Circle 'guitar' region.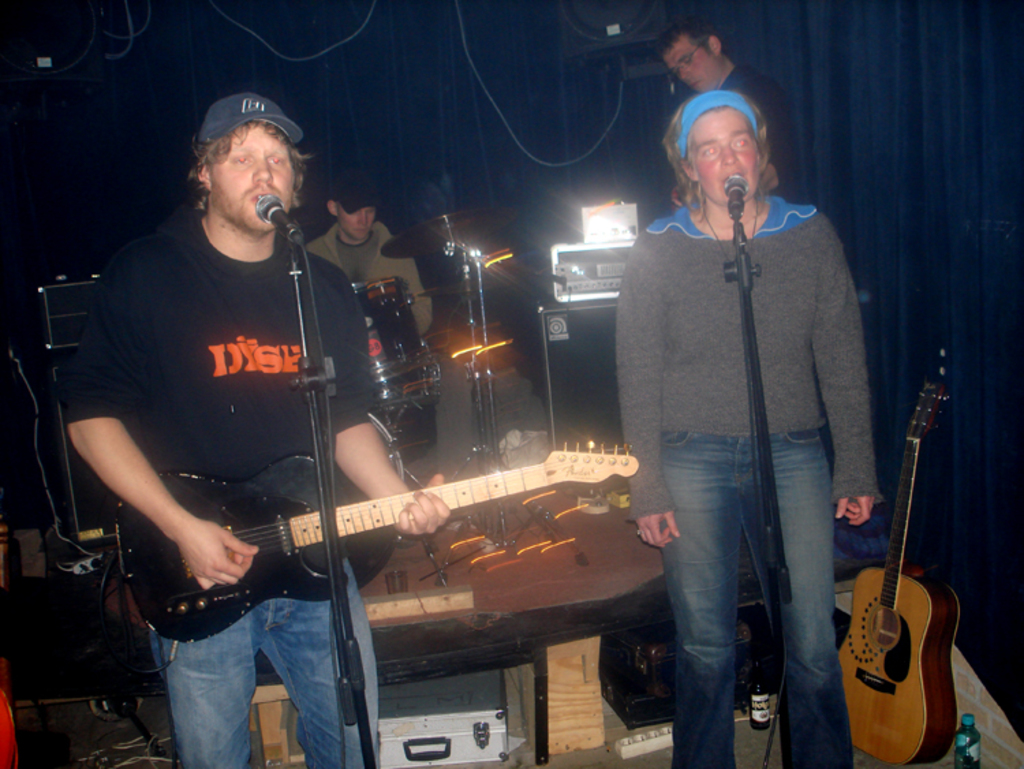
Region: x1=115, y1=437, x2=636, y2=642.
